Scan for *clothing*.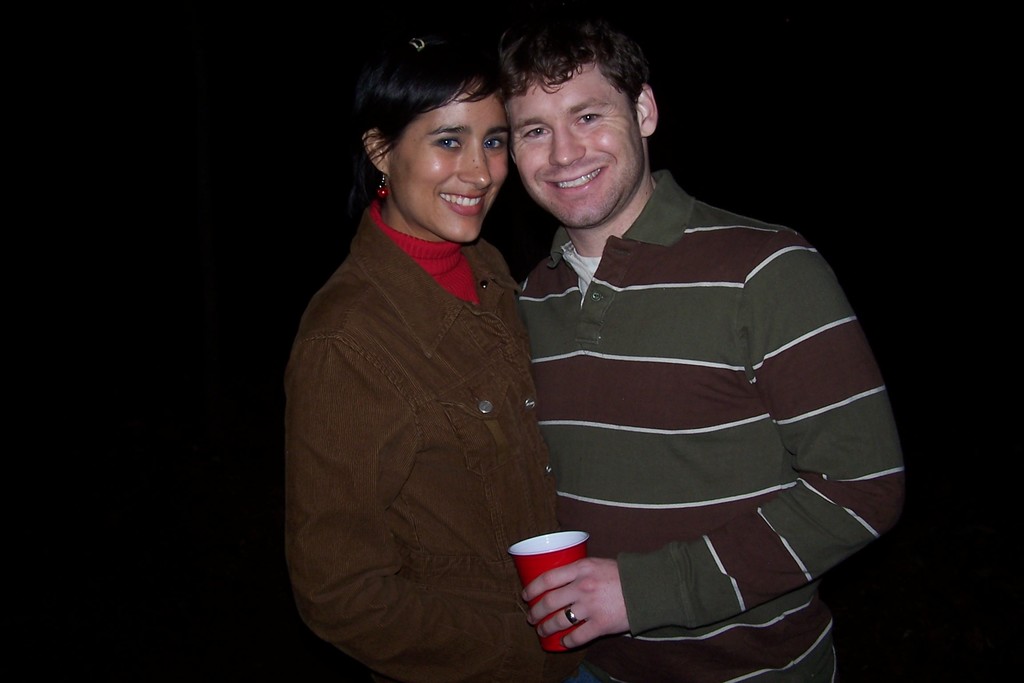
Scan result: [left=285, top=198, right=604, bottom=682].
